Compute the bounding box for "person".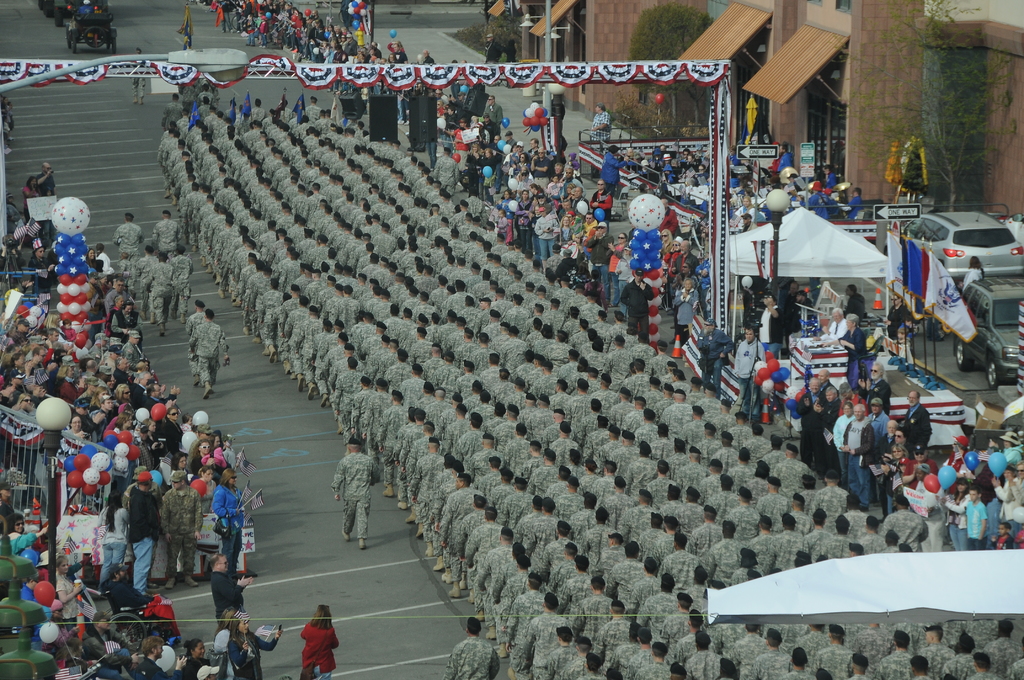
bbox=(620, 269, 657, 334).
